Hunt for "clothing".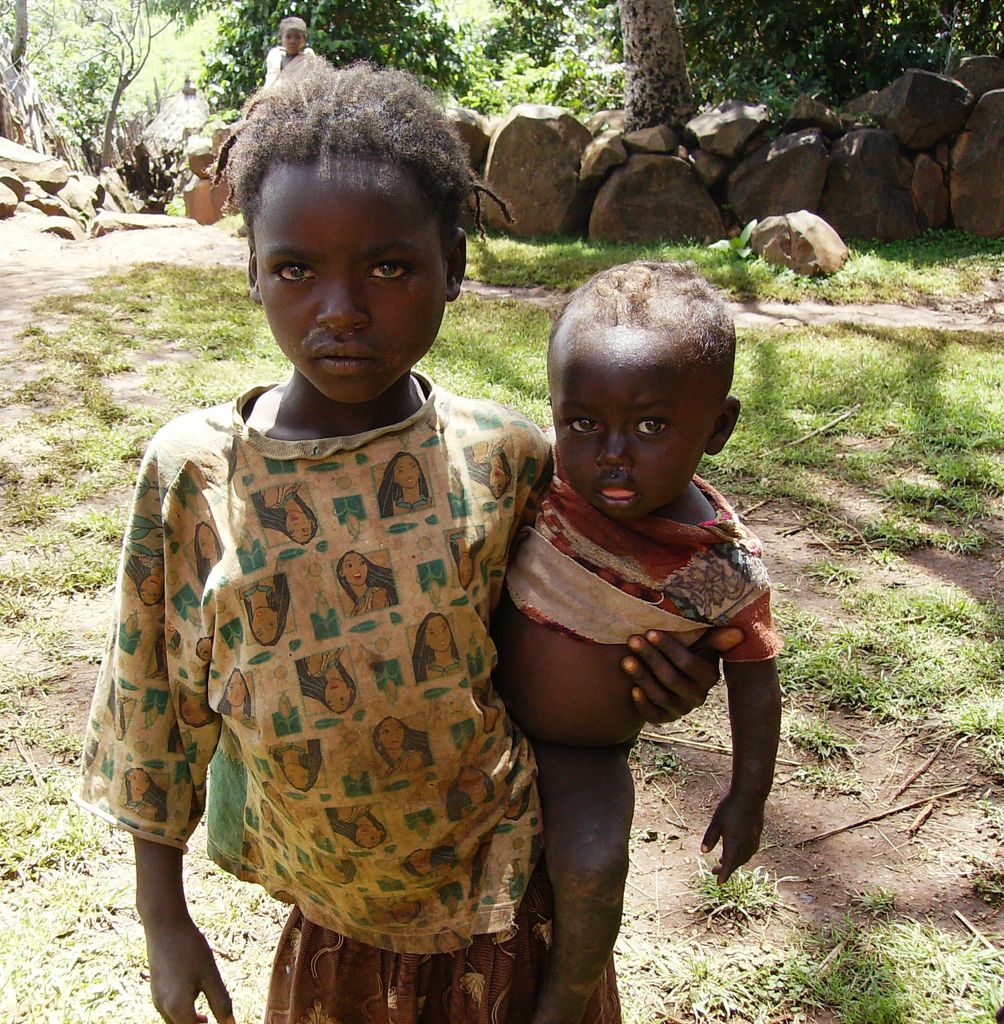
Hunted down at (left=502, top=474, right=775, bottom=666).
